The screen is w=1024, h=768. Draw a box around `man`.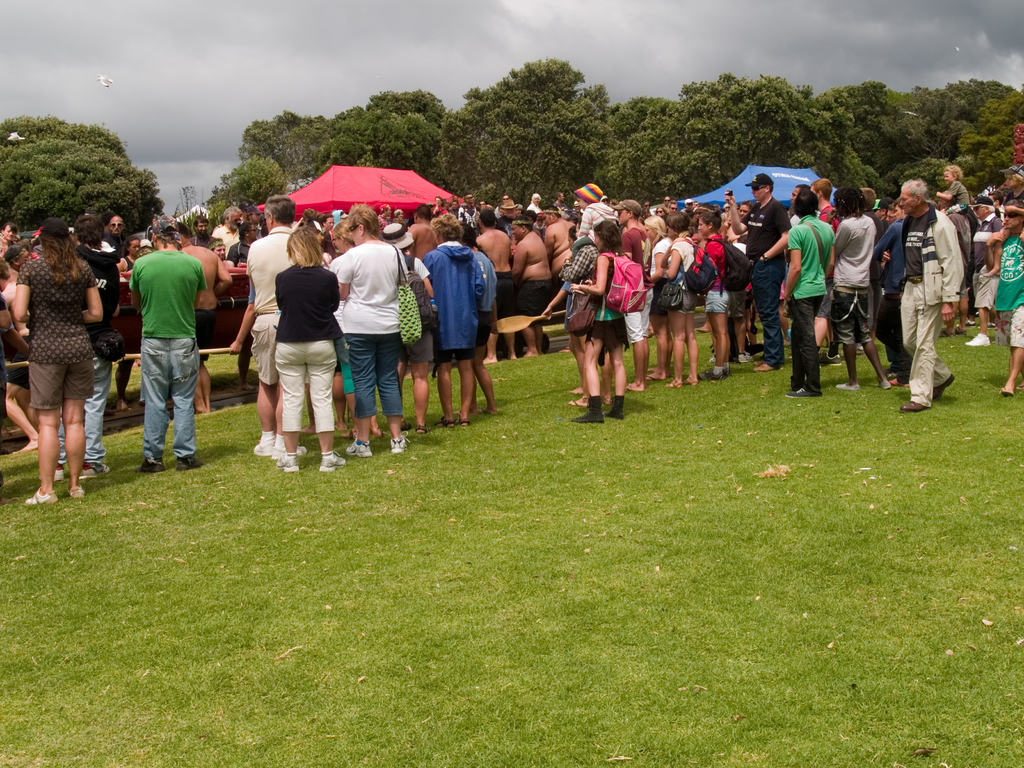
bbox=(895, 177, 966, 413).
